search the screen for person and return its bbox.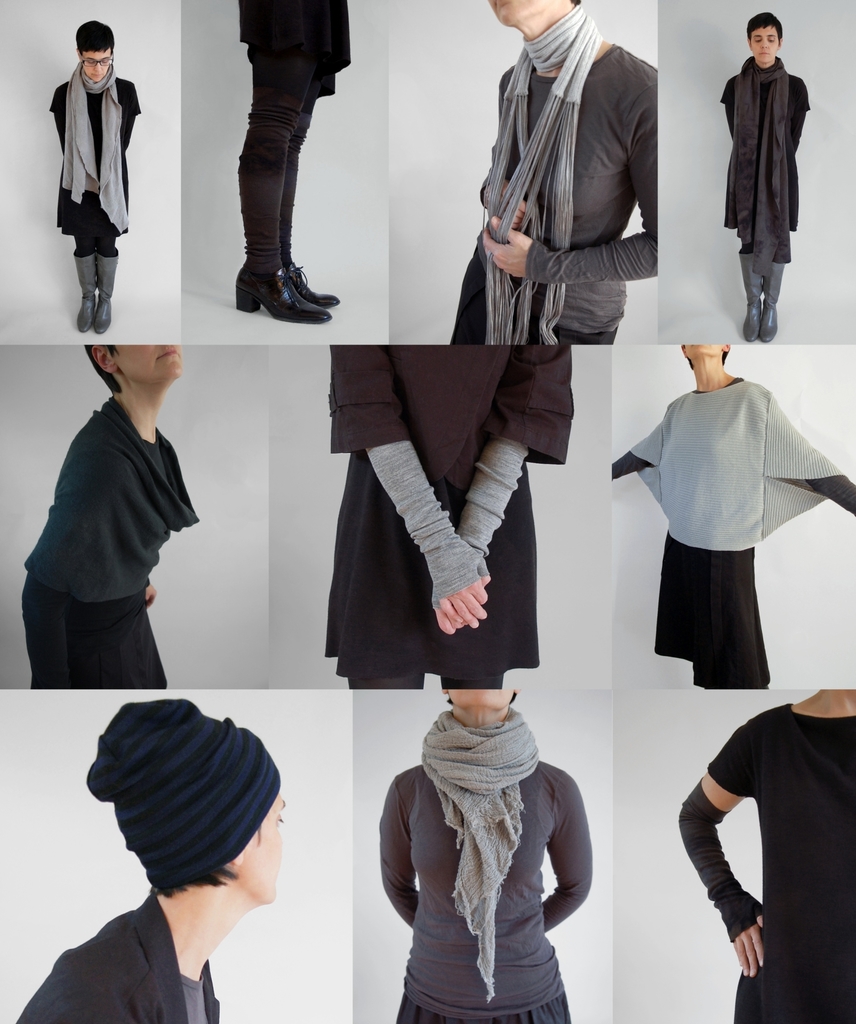
Found: bbox=[450, 0, 658, 345].
